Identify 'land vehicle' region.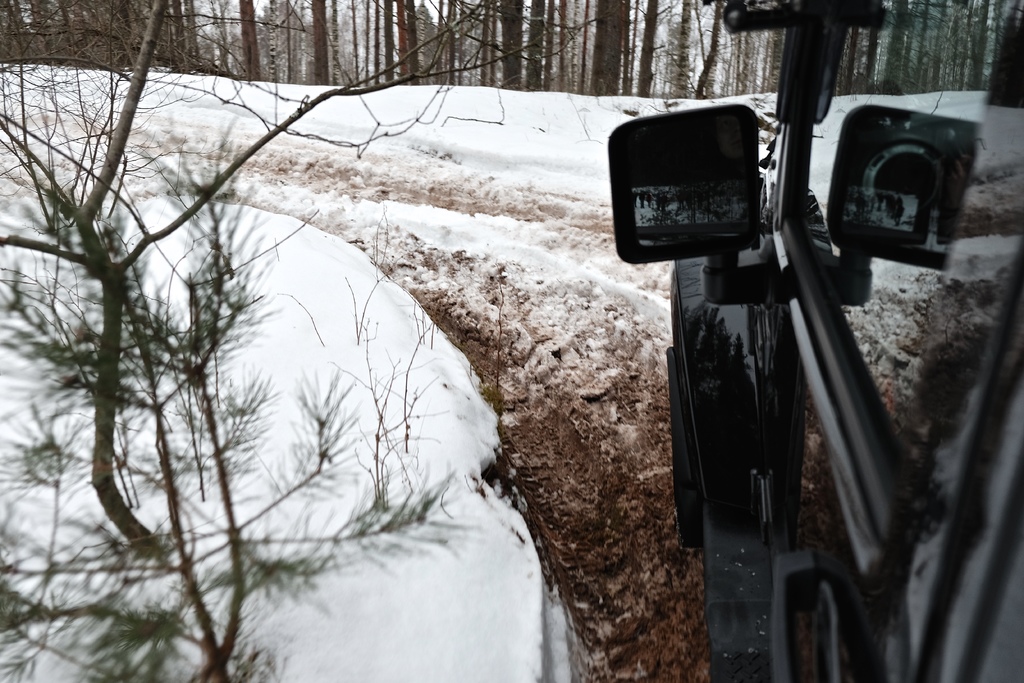
Region: [x1=599, y1=0, x2=1023, y2=682].
